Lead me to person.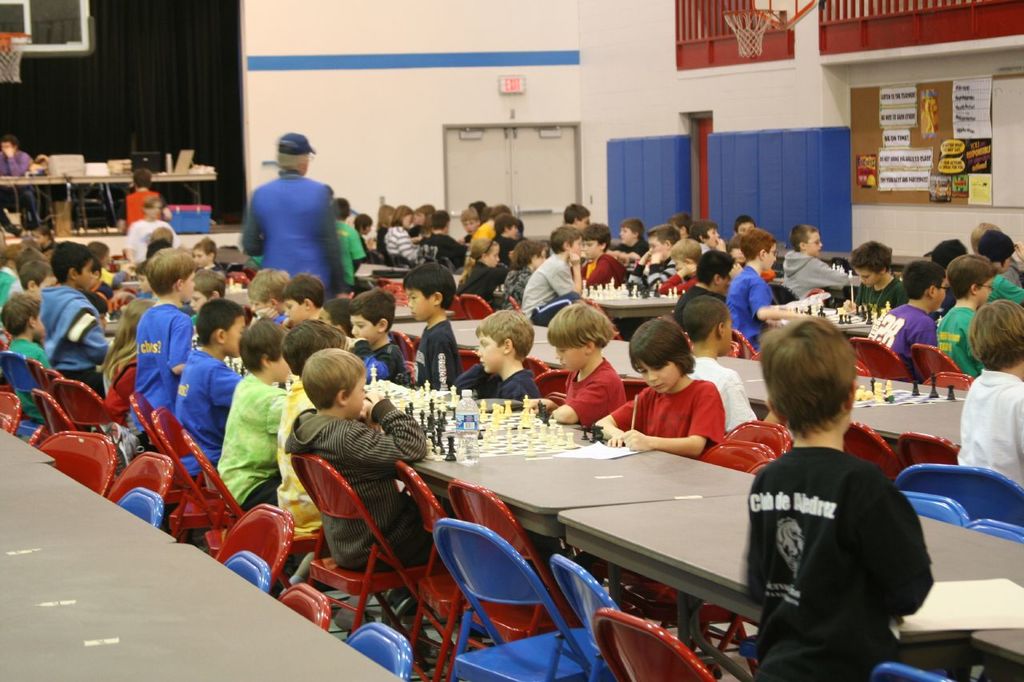
Lead to {"left": 732, "top": 317, "right": 924, "bottom": 681}.
